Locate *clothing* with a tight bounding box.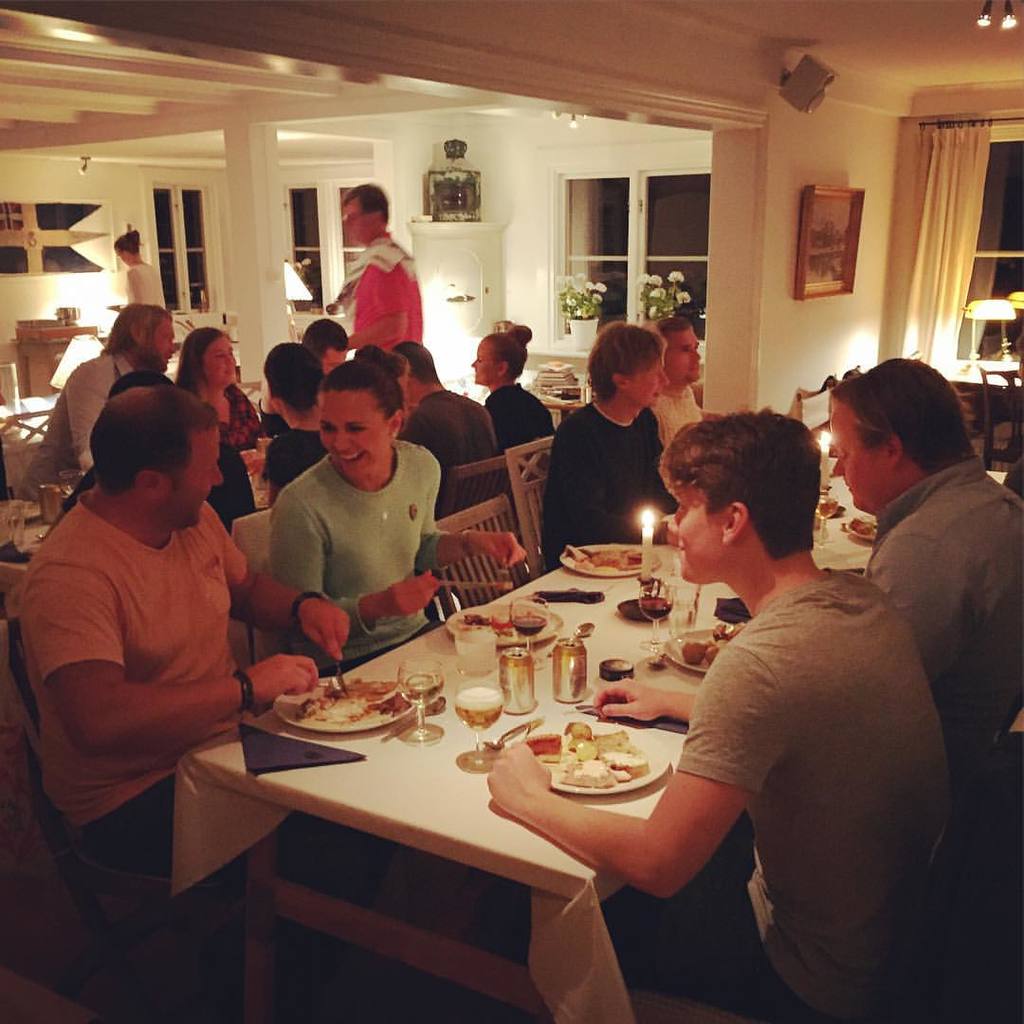
box=[21, 343, 135, 483].
